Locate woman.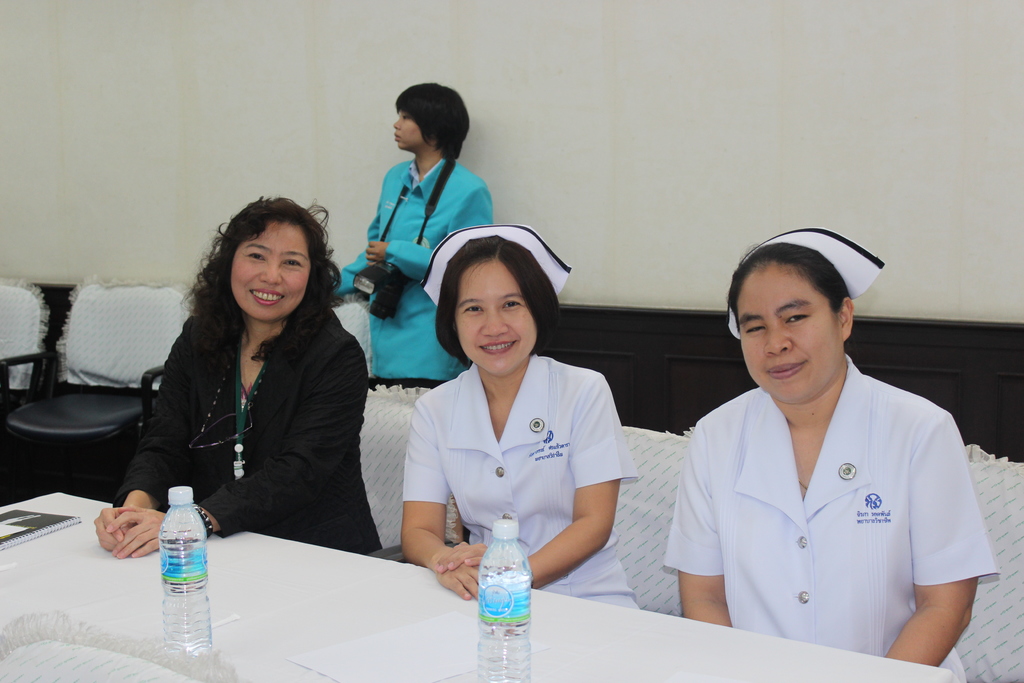
Bounding box: [x1=83, y1=191, x2=390, y2=572].
